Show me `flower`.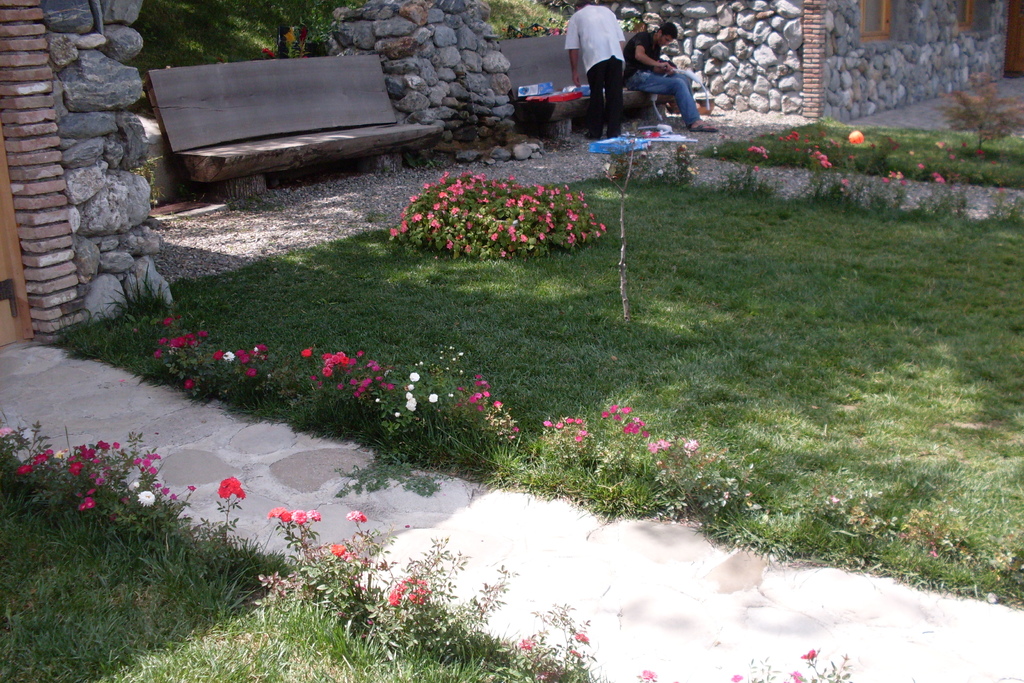
`flower` is here: 781, 645, 845, 680.
